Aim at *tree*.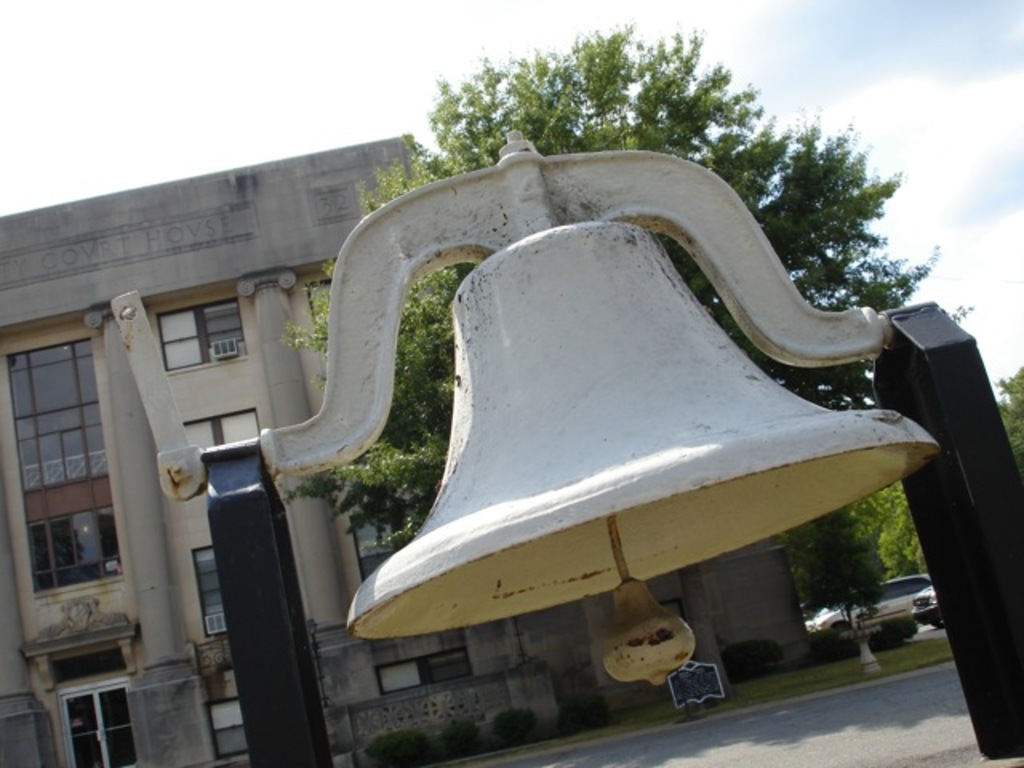
Aimed at region(786, 512, 885, 630).
